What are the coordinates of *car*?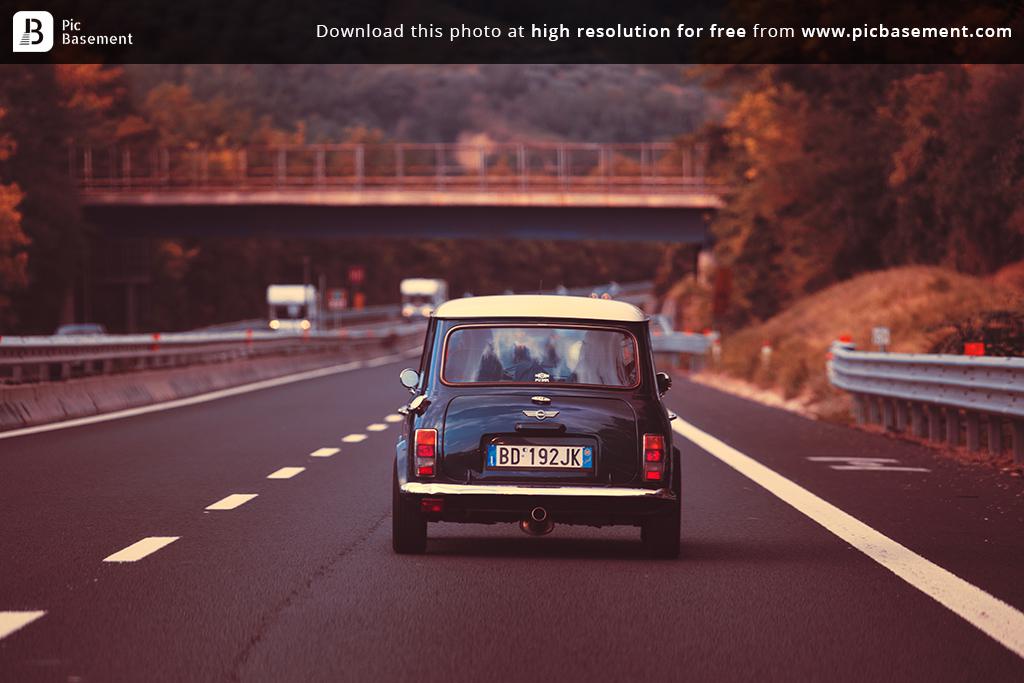
x1=385 y1=291 x2=680 y2=556.
